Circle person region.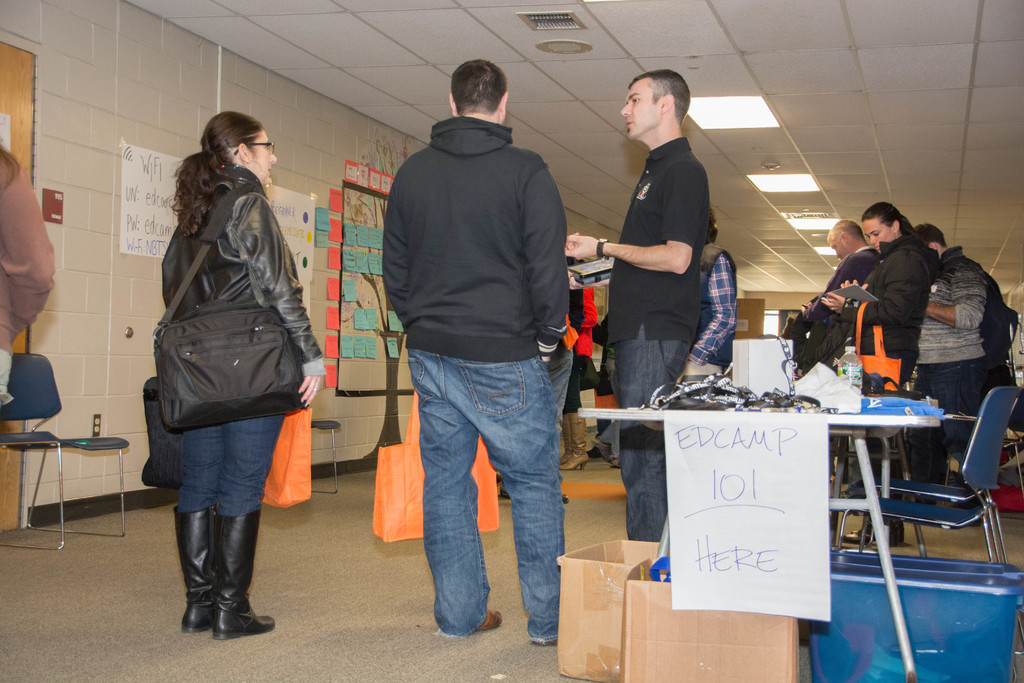
Region: (left=902, top=226, right=990, bottom=420).
